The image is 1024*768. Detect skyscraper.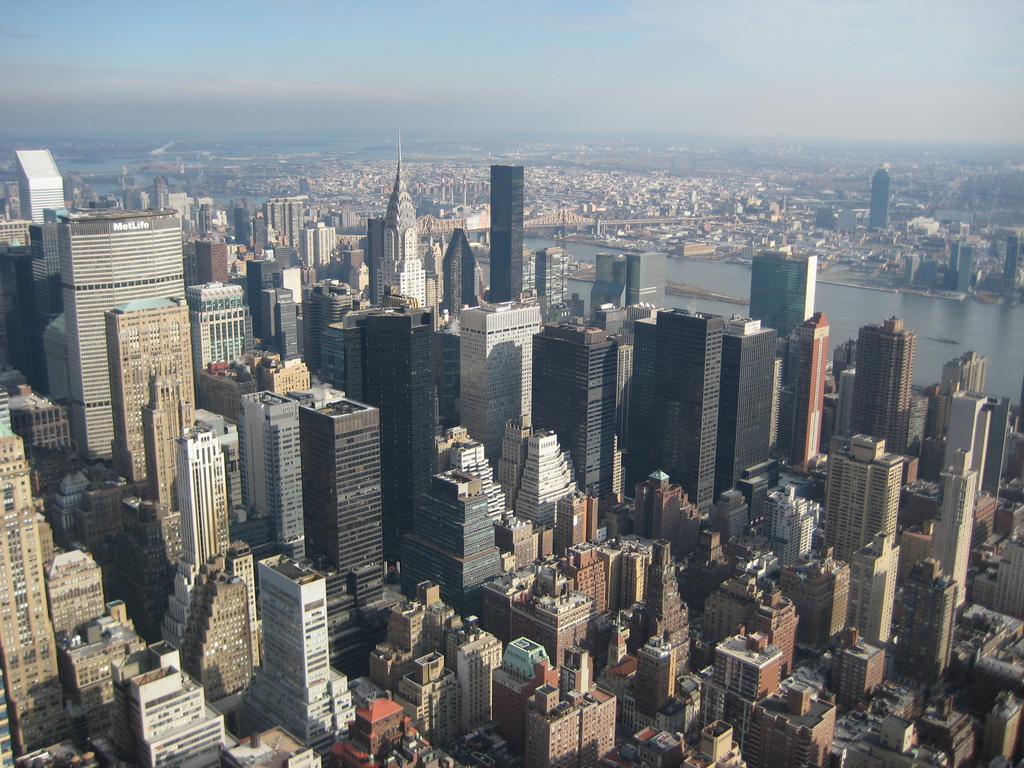
Detection: <bbox>102, 305, 191, 495</bbox>.
